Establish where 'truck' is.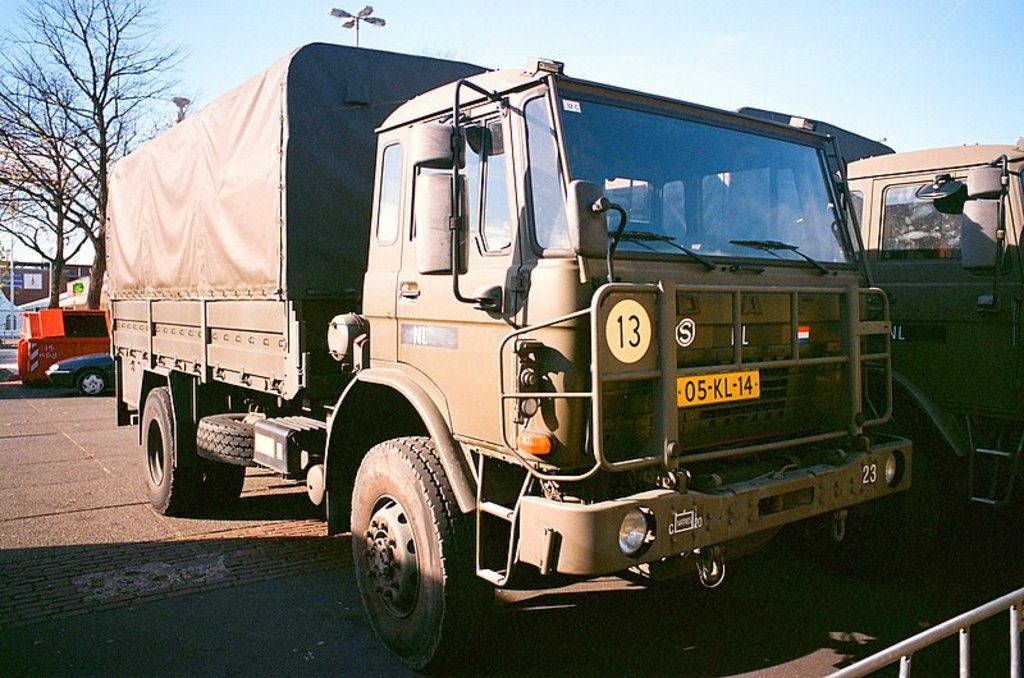
Established at (10,312,116,395).
